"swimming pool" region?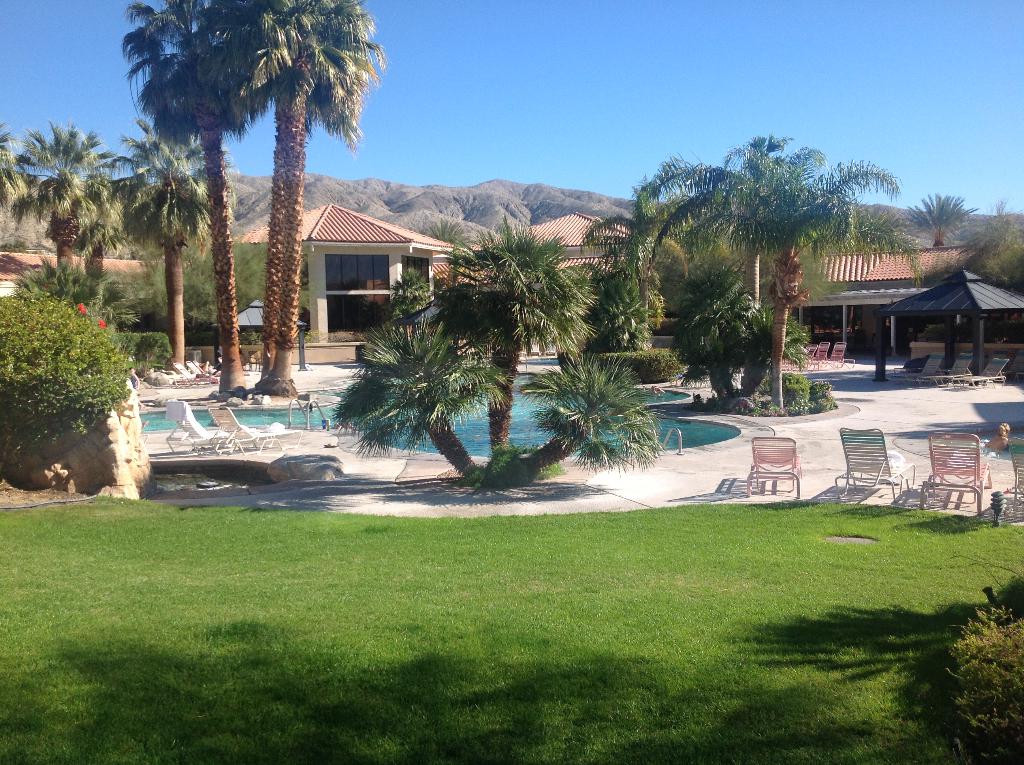
bbox=(134, 370, 740, 459)
